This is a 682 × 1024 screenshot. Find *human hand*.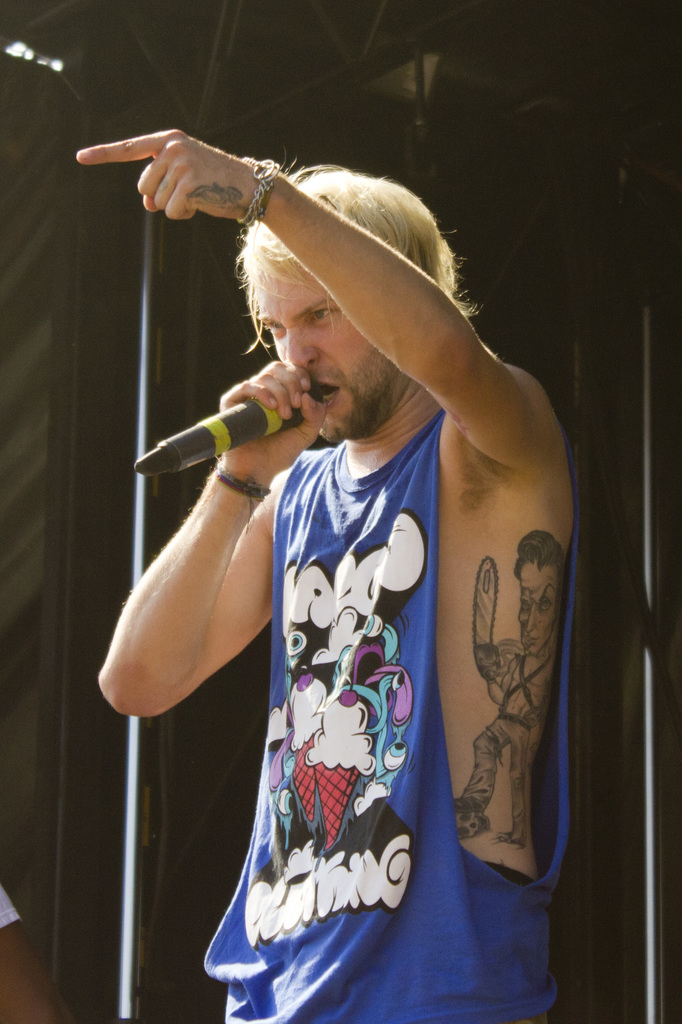
Bounding box: bbox=[80, 109, 253, 230].
